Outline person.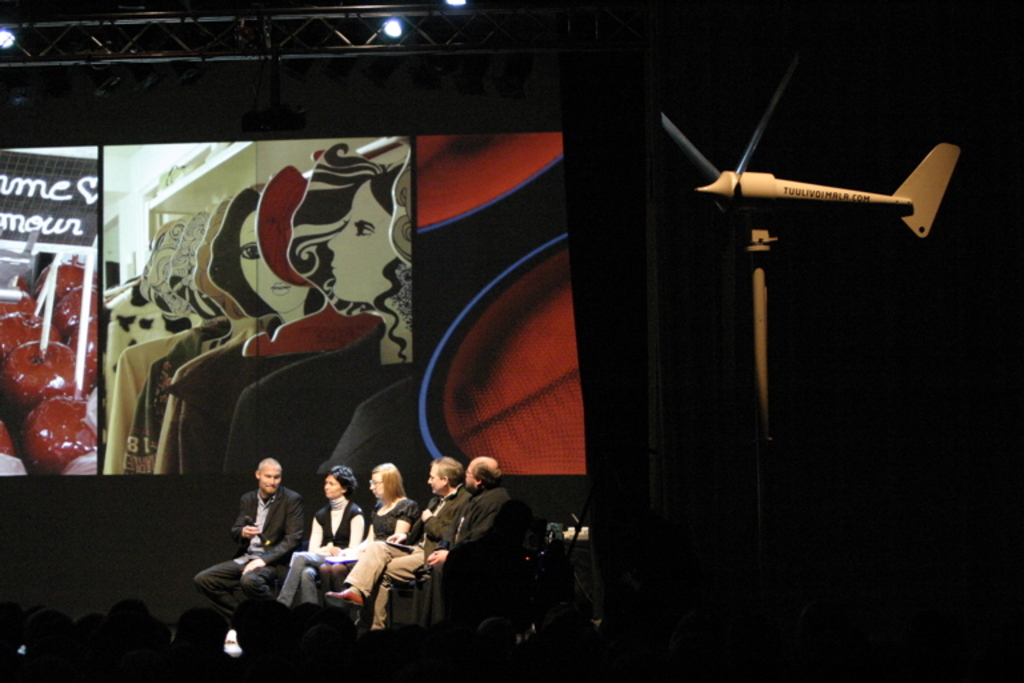
Outline: [x1=276, y1=464, x2=369, y2=610].
